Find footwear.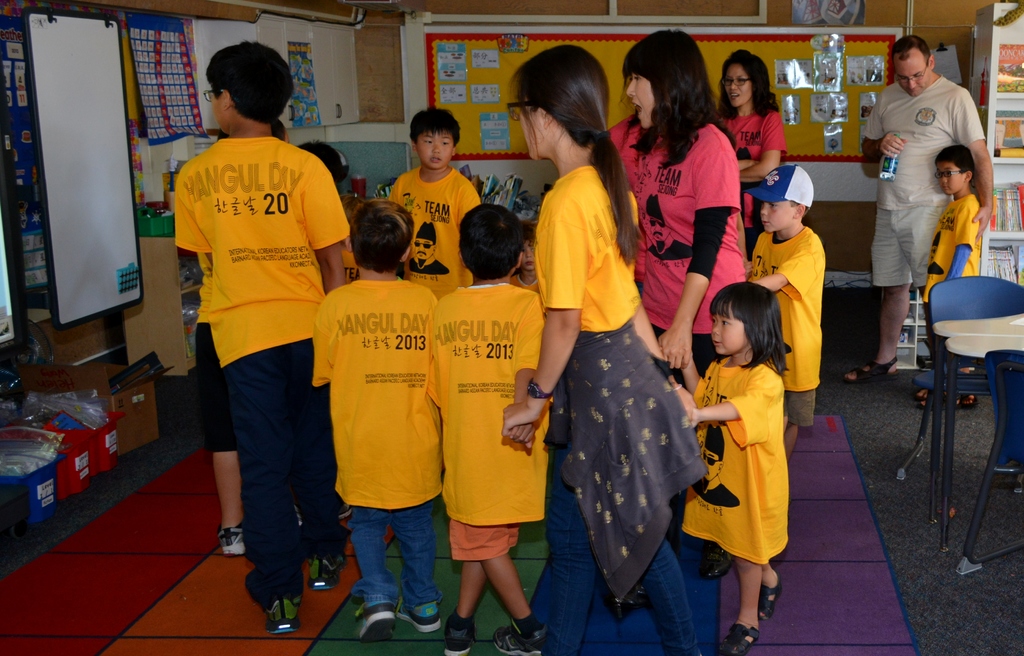
499:616:544:655.
